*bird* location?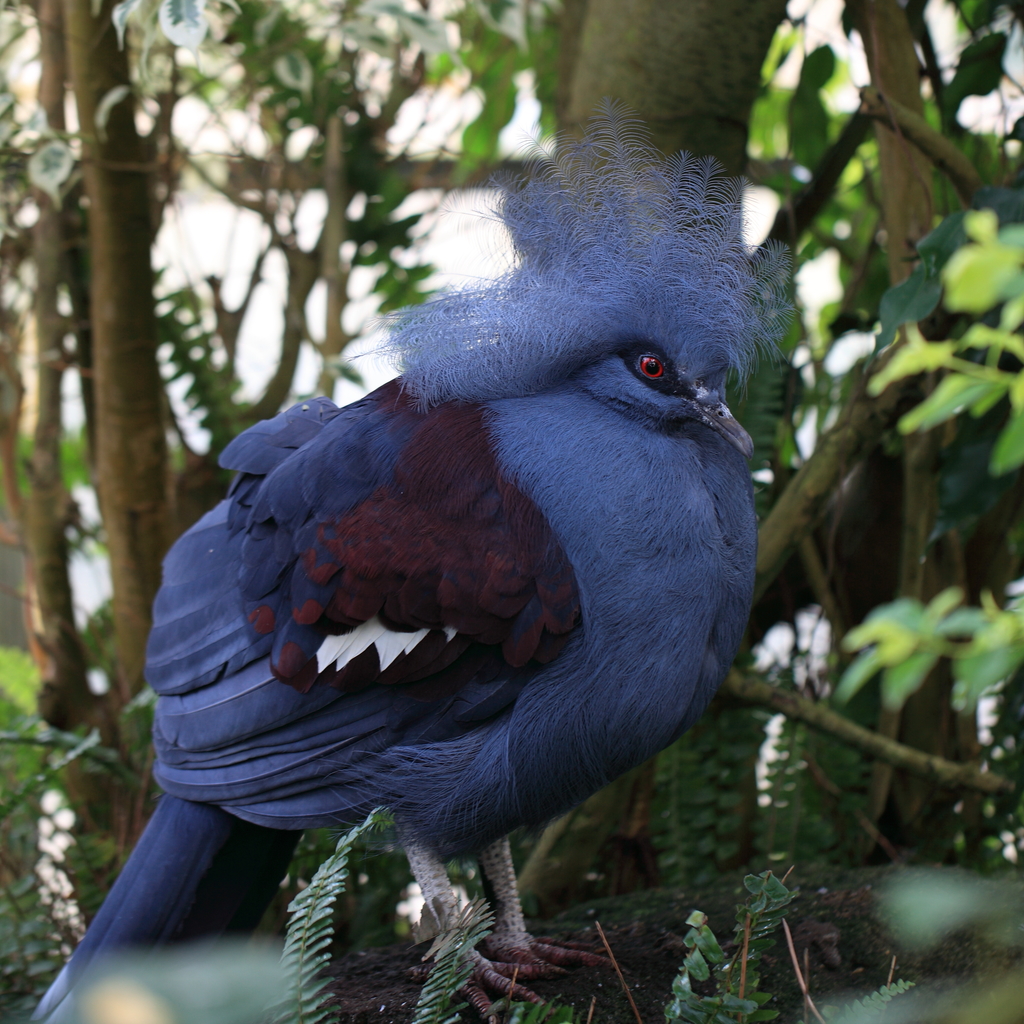
box=[86, 148, 809, 982]
